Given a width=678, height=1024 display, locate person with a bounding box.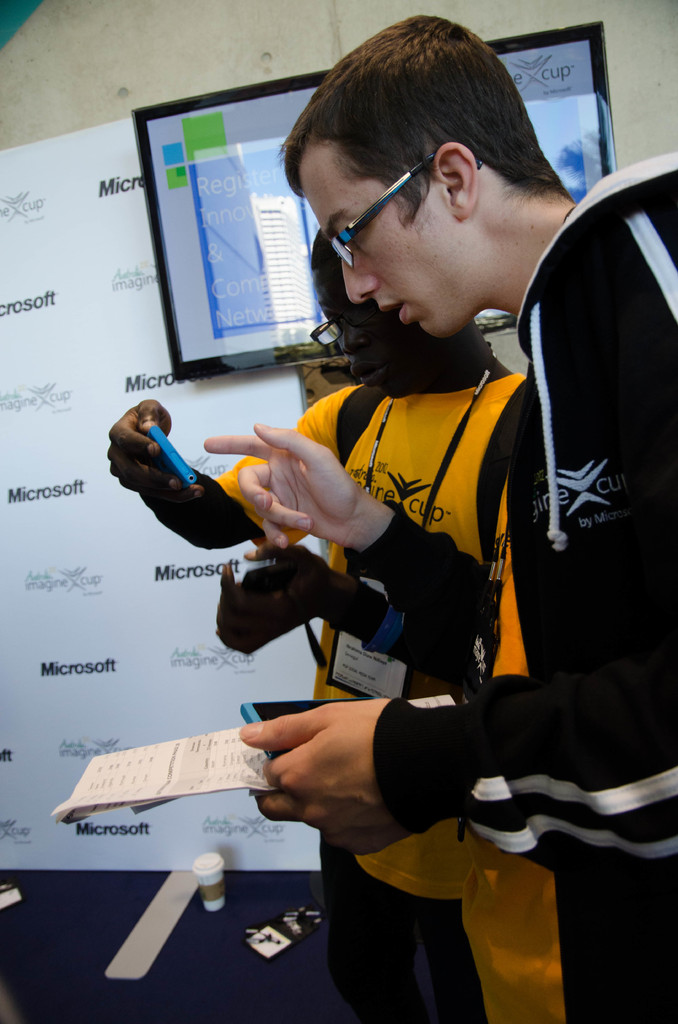
Located: 109 225 524 1023.
